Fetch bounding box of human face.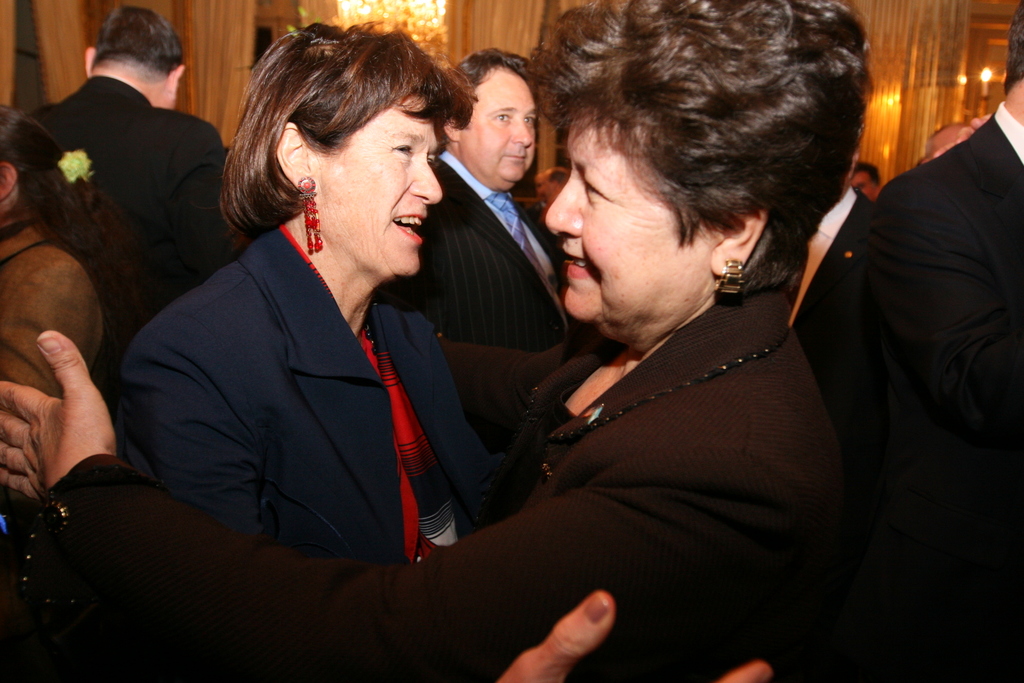
Bbox: <region>312, 106, 436, 277</region>.
